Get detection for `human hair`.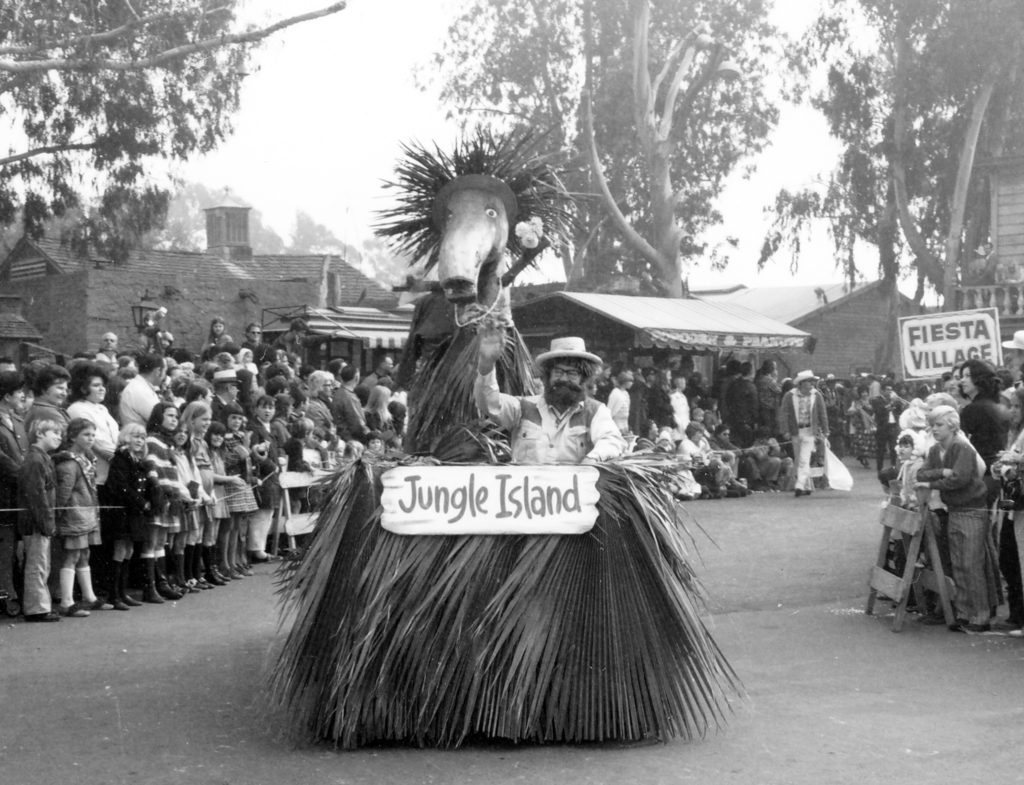
Detection: 116 355 134 366.
